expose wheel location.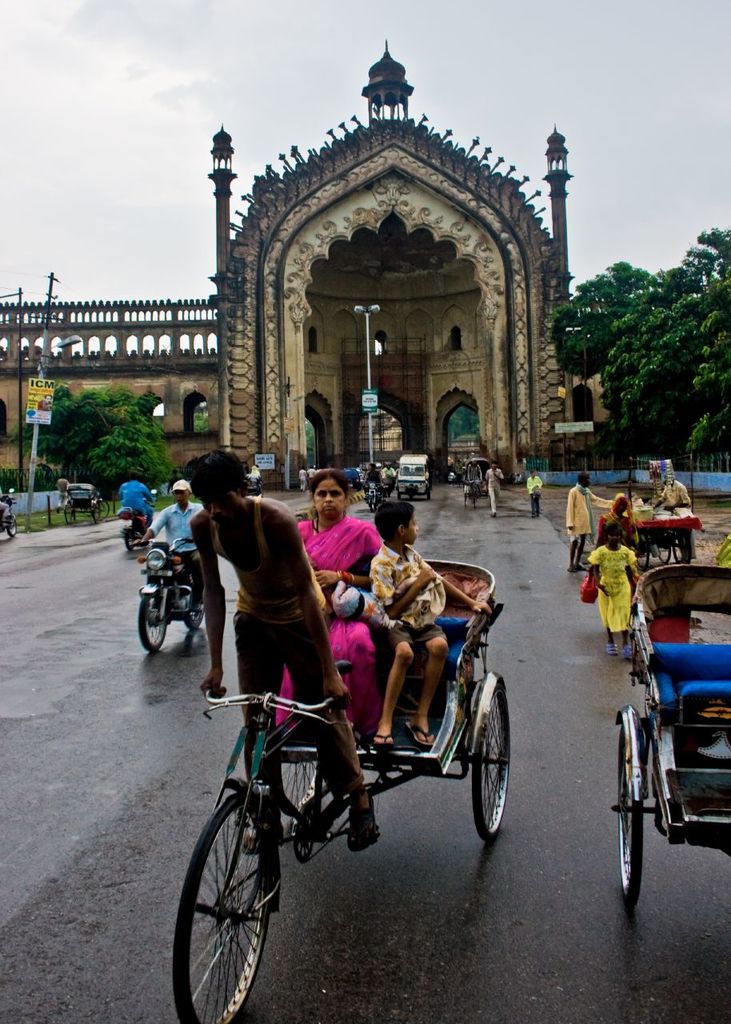
Exposed at region(638, 534, 653, 570).
